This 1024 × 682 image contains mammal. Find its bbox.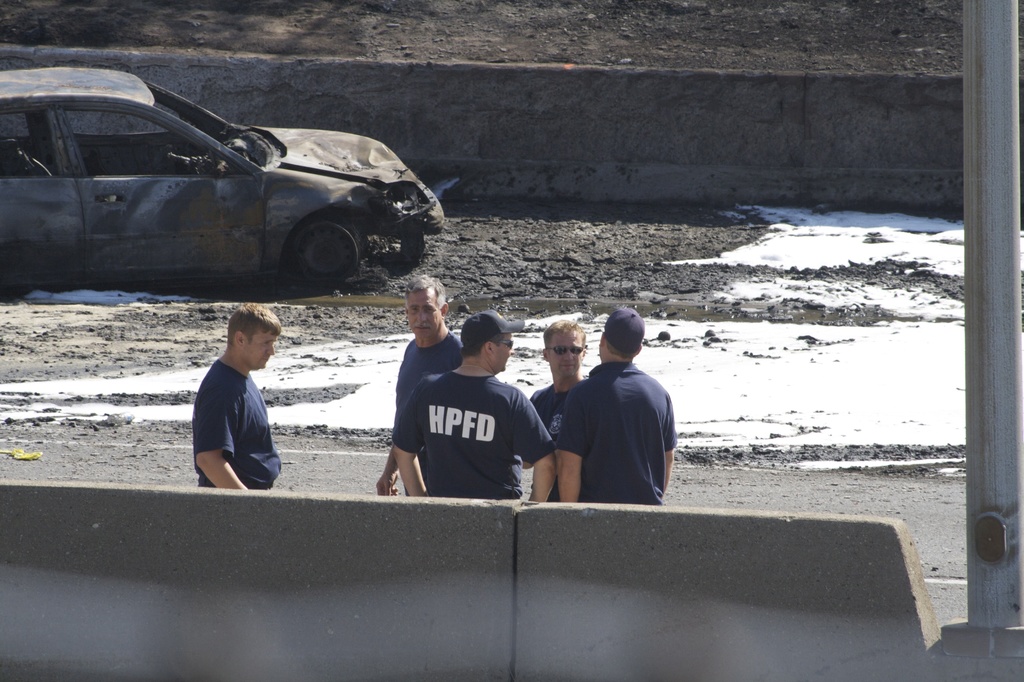
Rect(558, 299, 678, 512).
